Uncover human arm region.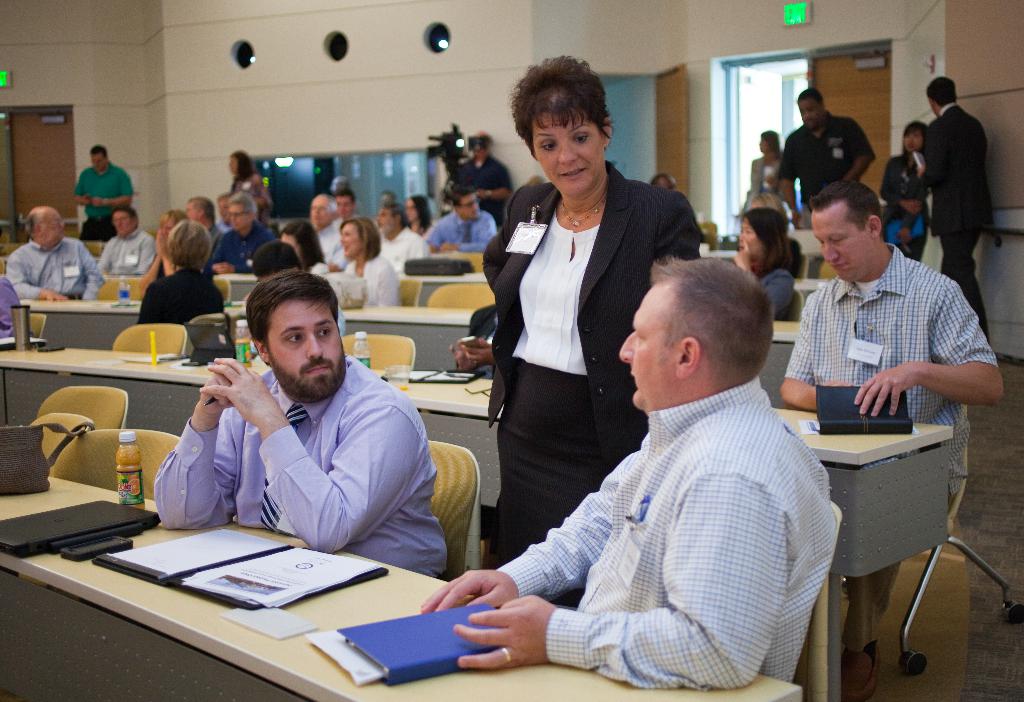
Uncovered: box(479, 186, 515, 291).
